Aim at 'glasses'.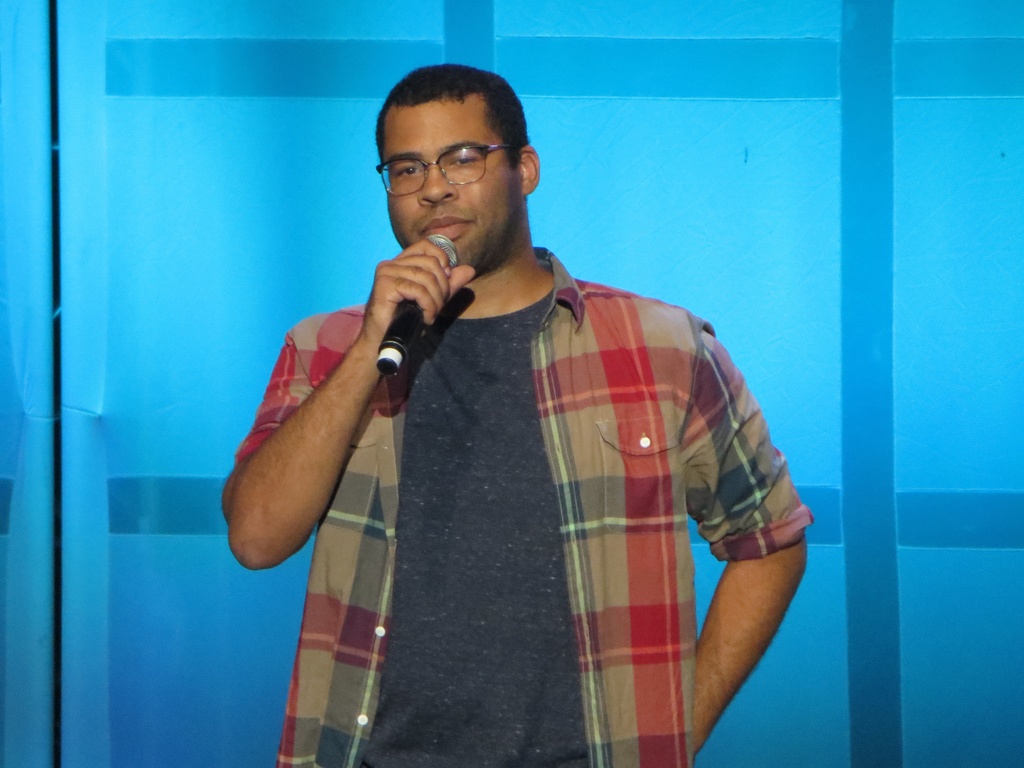
Aimed at [373, 135, 522, 182].
